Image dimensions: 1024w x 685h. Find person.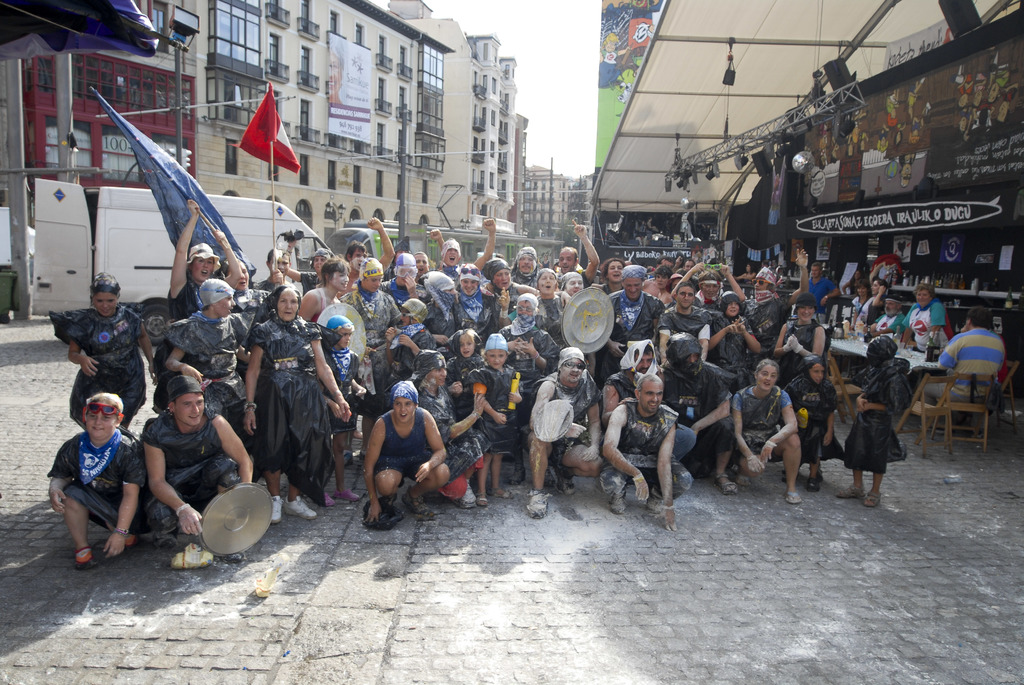
crop(669, 258, 746, 308).
